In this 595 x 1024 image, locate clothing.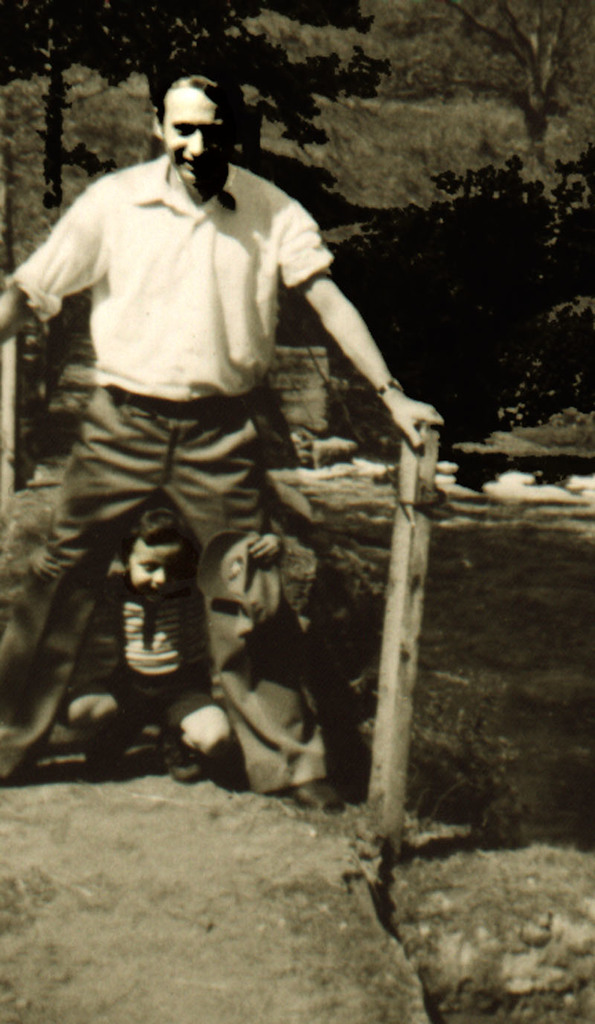
Bounding box: box(0, 157, 332, 796).
